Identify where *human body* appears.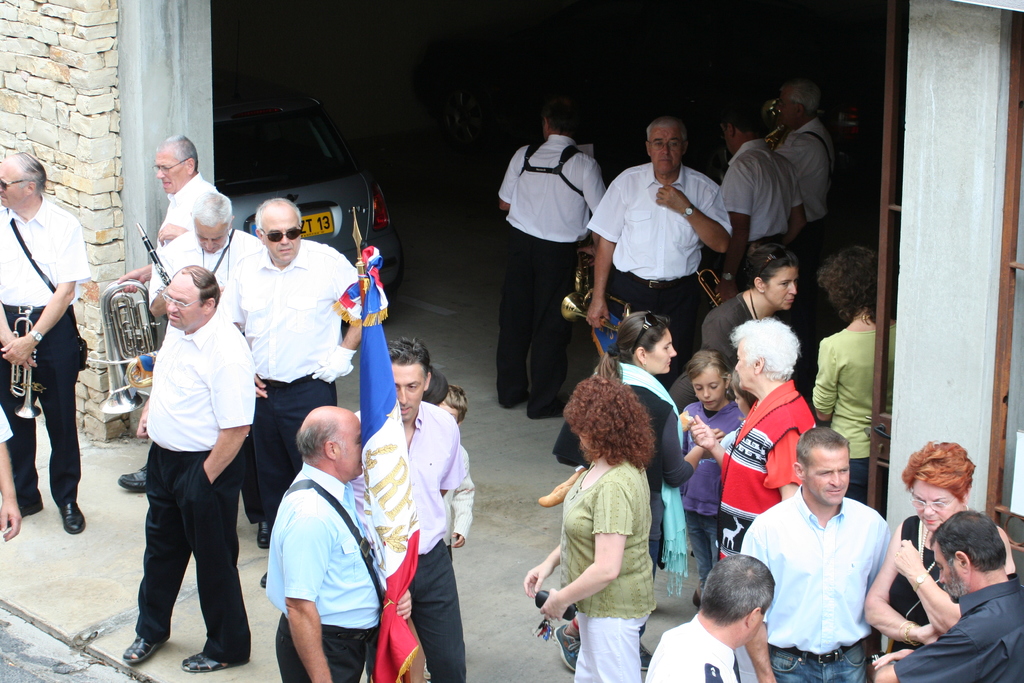
Appears at left=739, top=424, right=896, bottom=682.
